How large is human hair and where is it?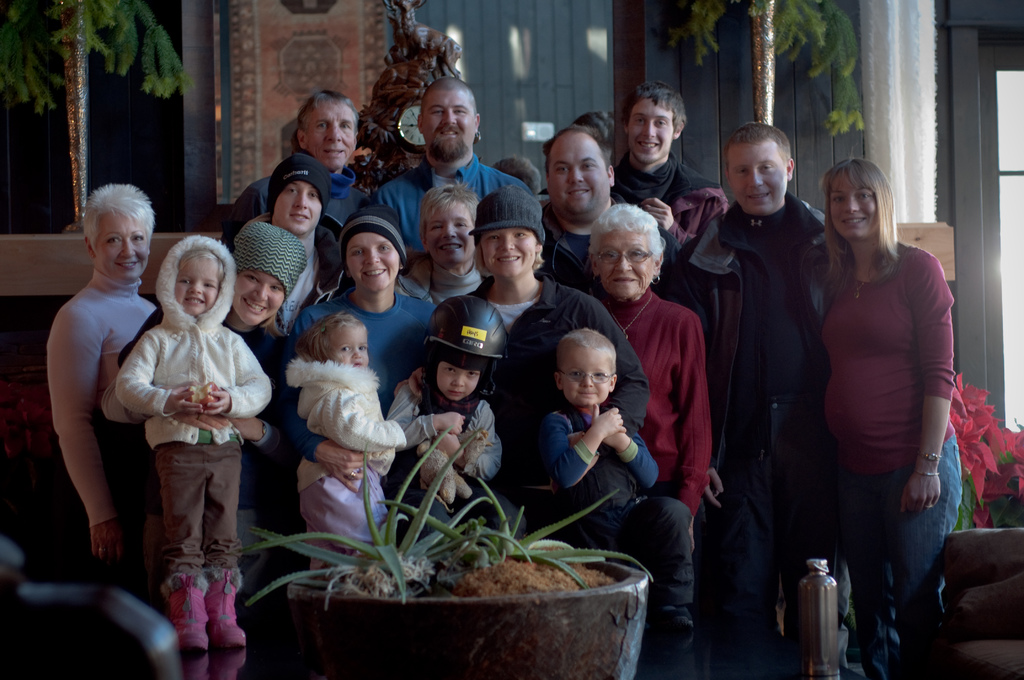
Bounding box: (298,90,361,159).
